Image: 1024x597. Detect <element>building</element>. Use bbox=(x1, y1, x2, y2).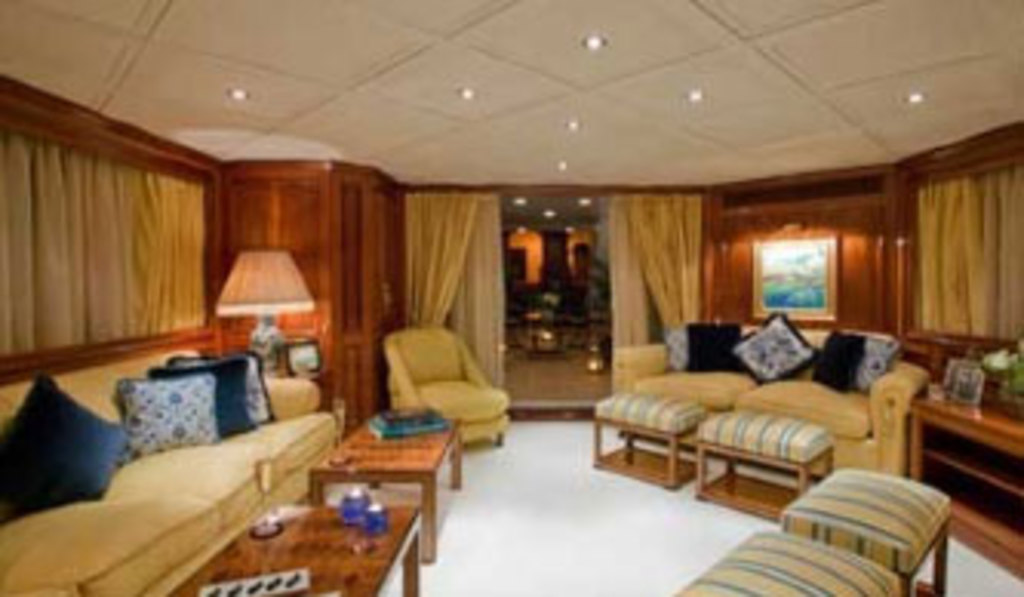
bbox=(0, 0, 1021, 594).
